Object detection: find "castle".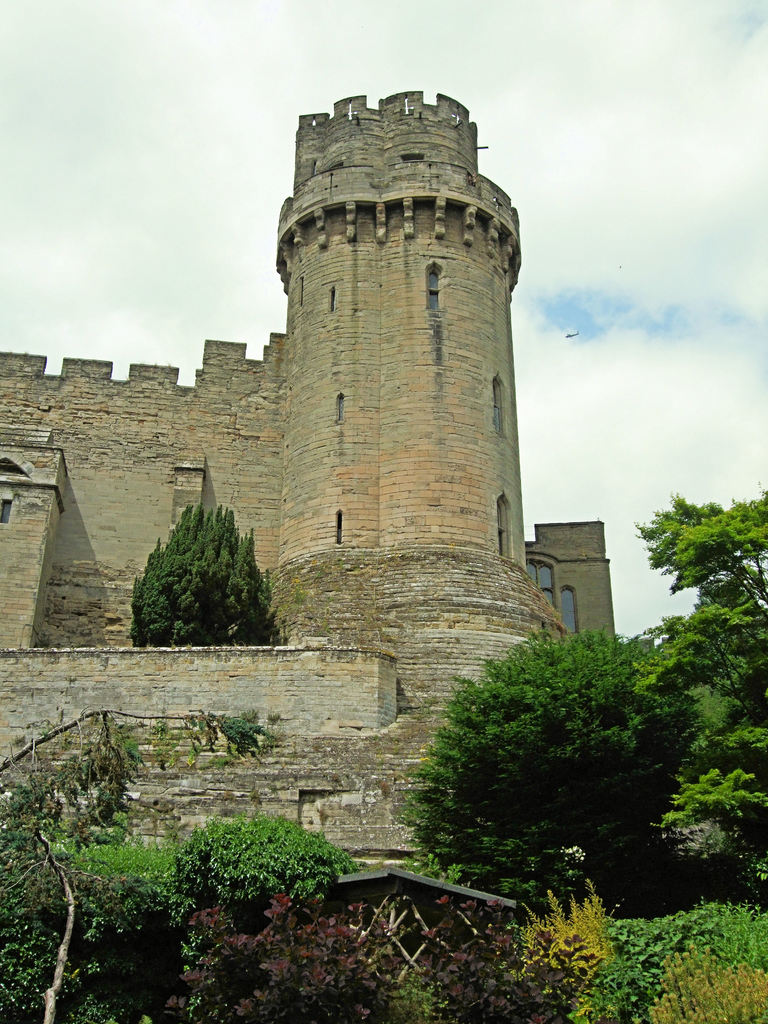
<box>0,85,577,876</box>.
